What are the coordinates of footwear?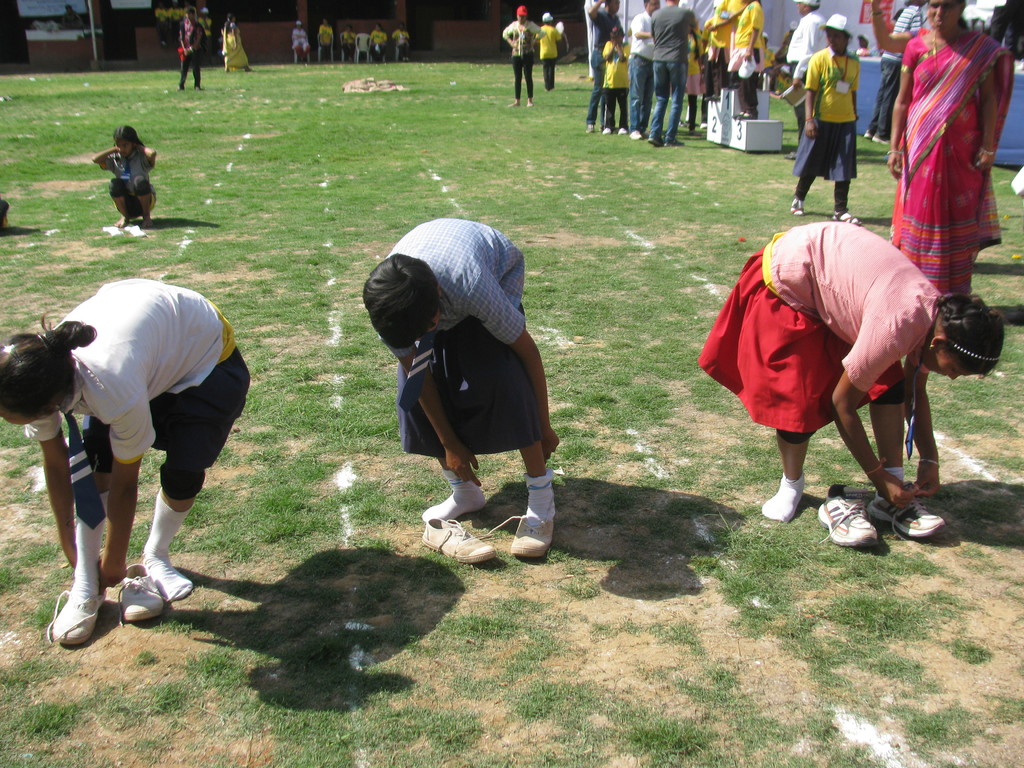
{"x1": 600, "y1": 125, "x2": 612, "y2": 134}.
